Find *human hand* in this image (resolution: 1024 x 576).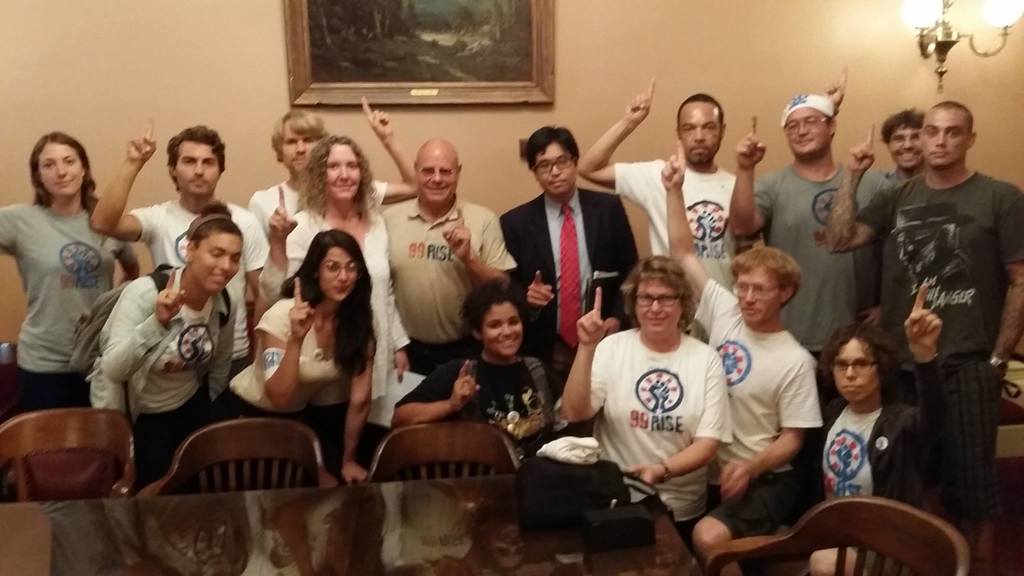
{"x1": 845, "y1": 122, "x2": 878, "y2": 177}.
